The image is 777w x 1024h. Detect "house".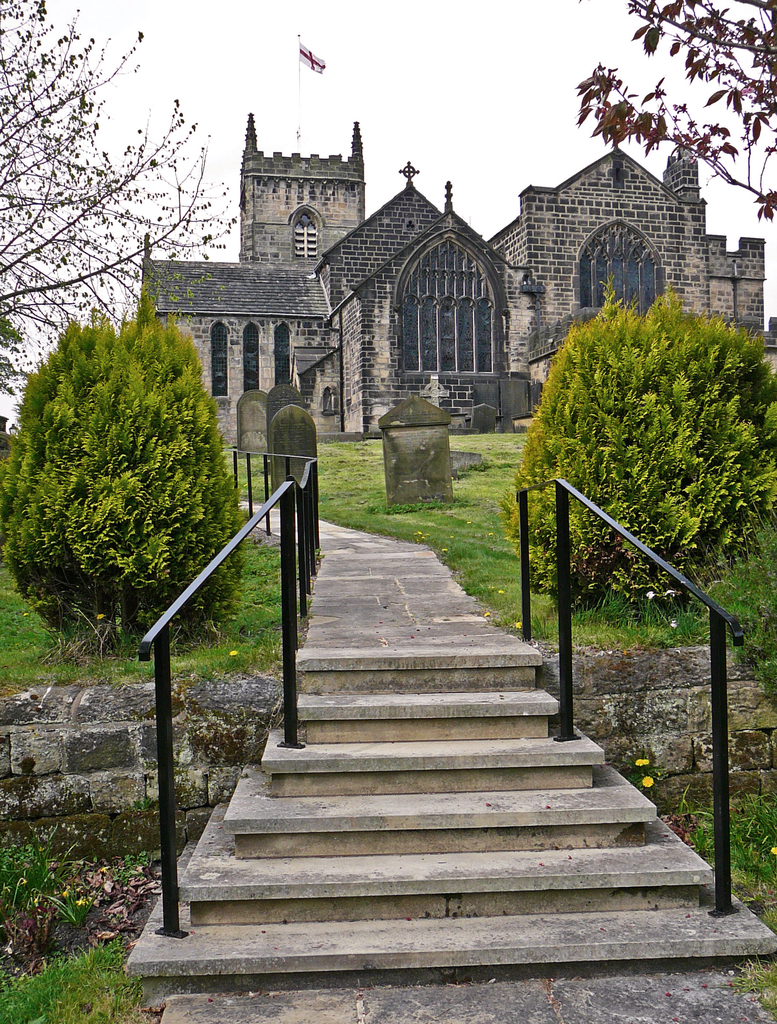
Detection: left=325, top=168, right=519, bottom=444.
